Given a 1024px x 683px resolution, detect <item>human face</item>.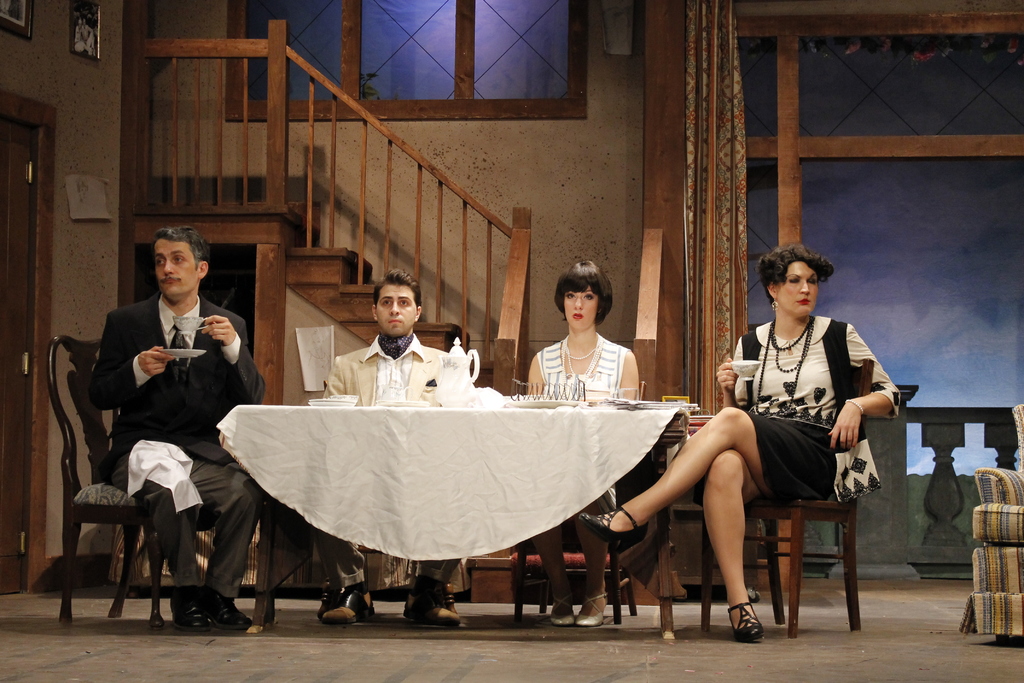
(374, 286, 416, 336).
